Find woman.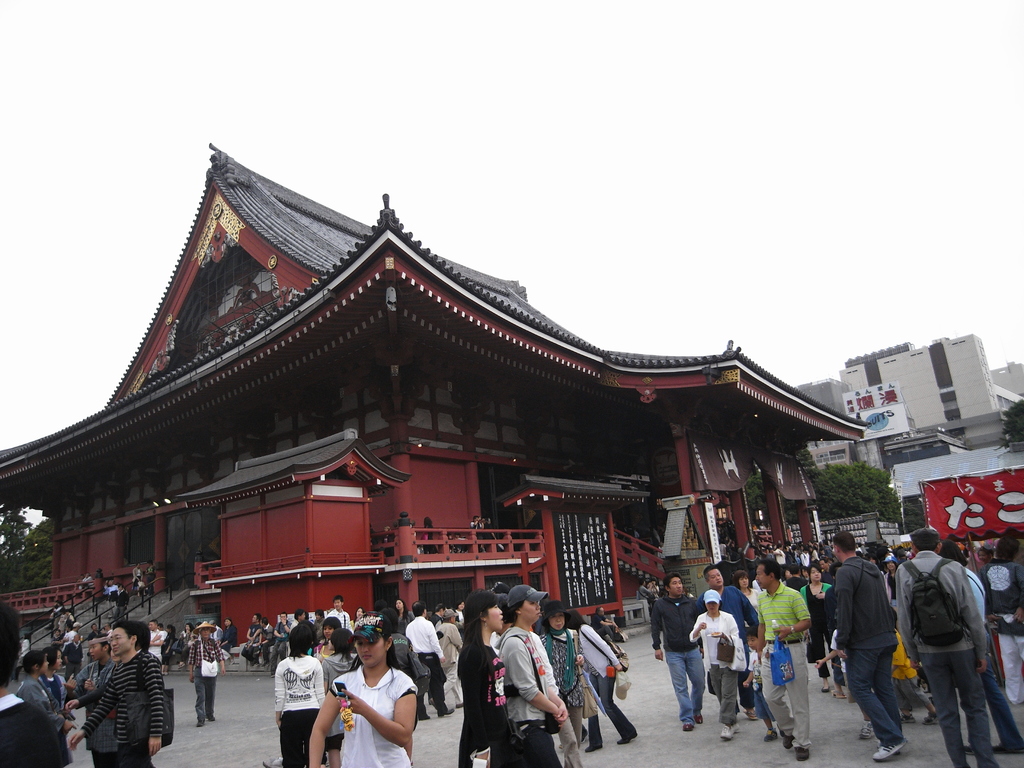
314:614:340:661.
